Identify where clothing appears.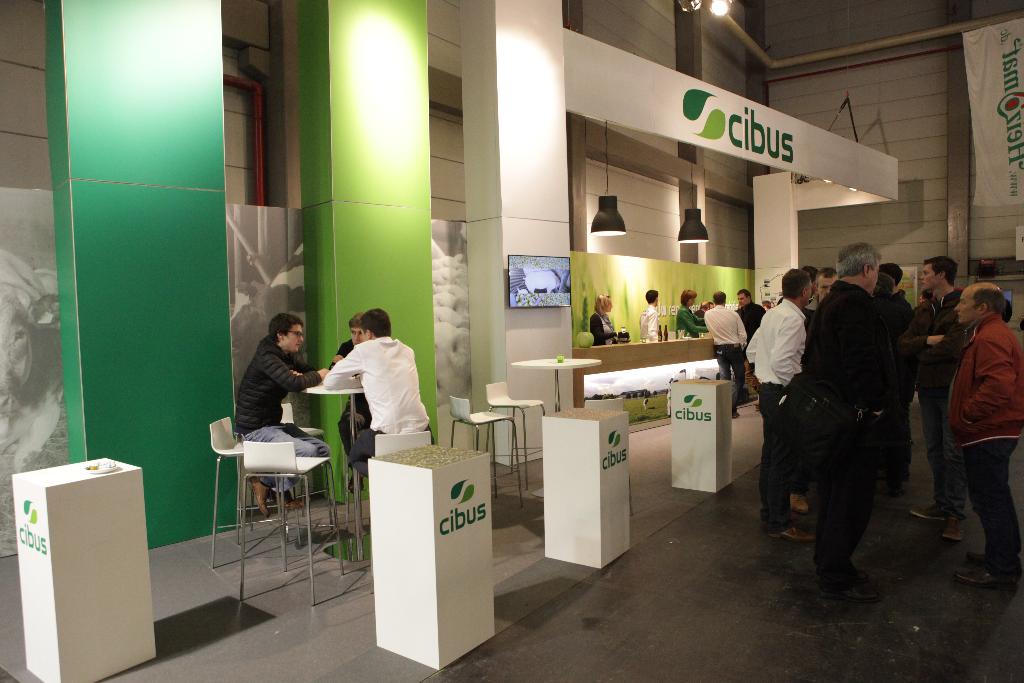
Appears at [left=234, top=335, right=323, bottom=497].
